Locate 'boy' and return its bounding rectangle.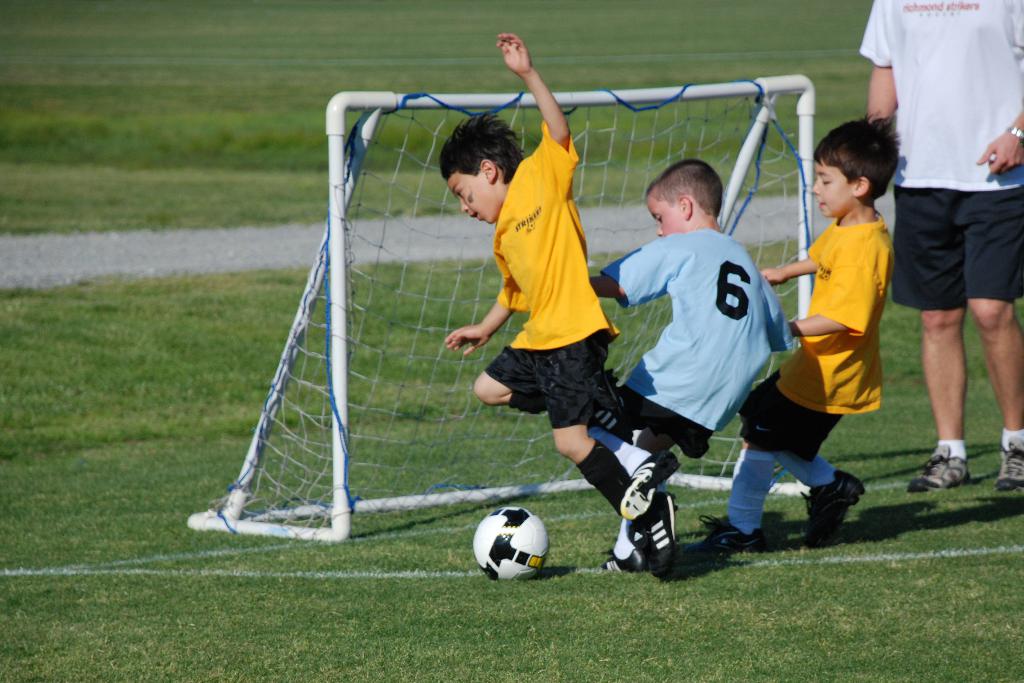
442,26,682,579.
